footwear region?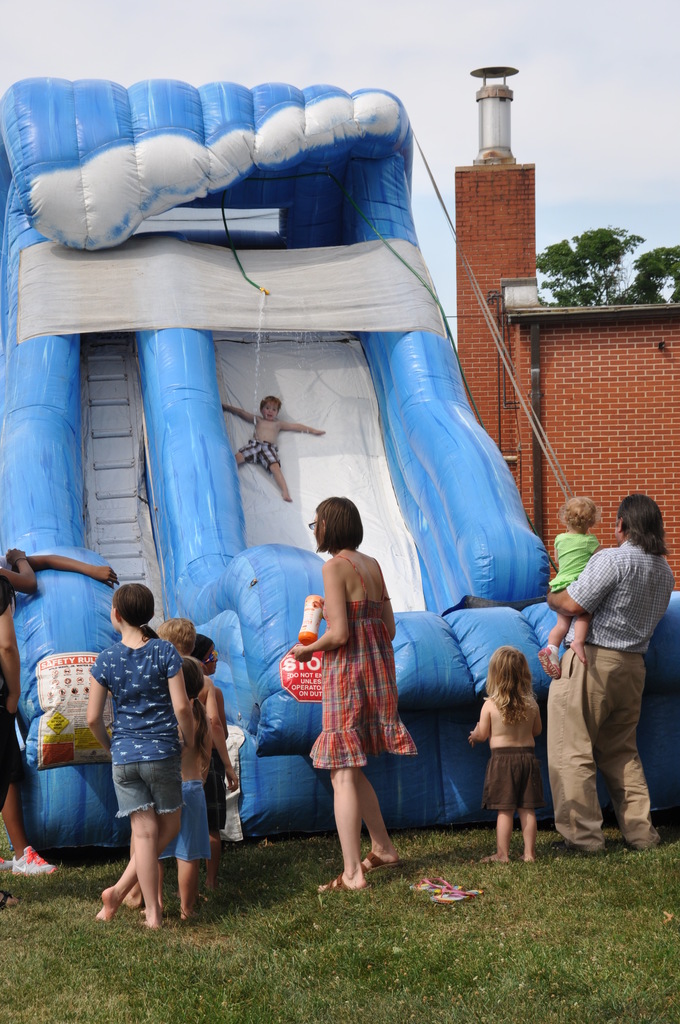
bbox=(0, 852, 10, 881)
